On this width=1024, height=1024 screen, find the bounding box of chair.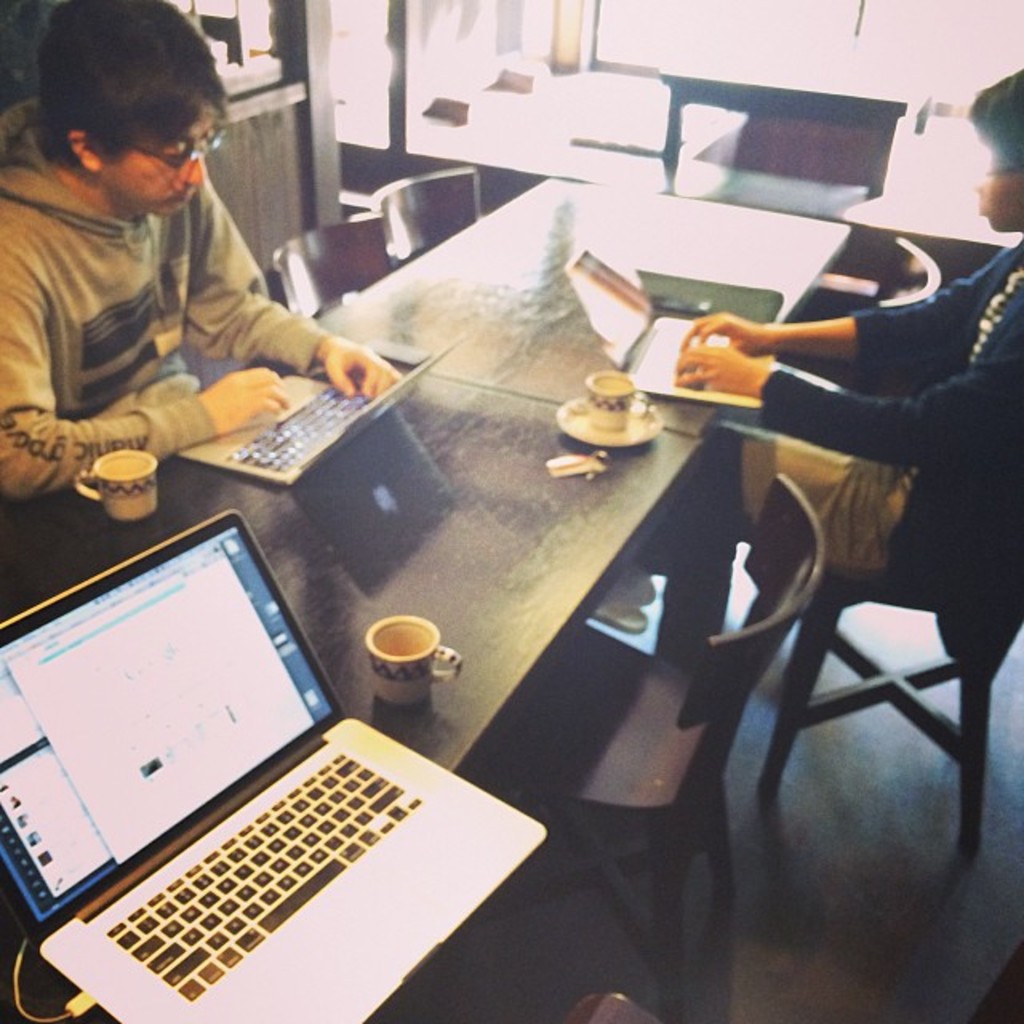
Bounding box: x1=712, y1=230, x2=942, y2=427.
